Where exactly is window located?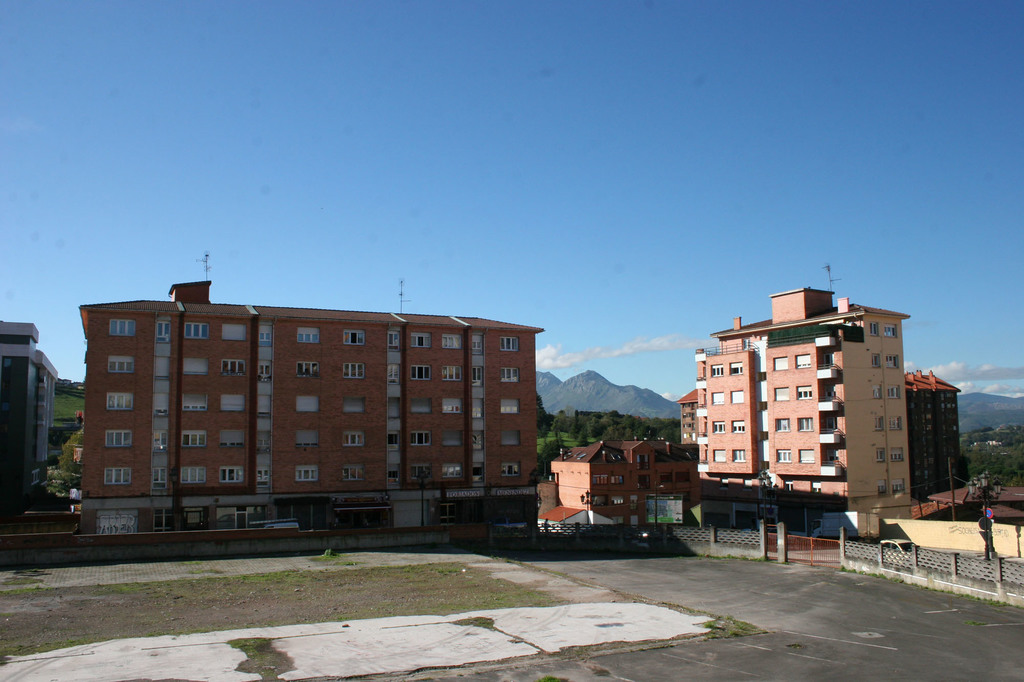
Its bounding box is Rect(593, 475, 605, 486).
